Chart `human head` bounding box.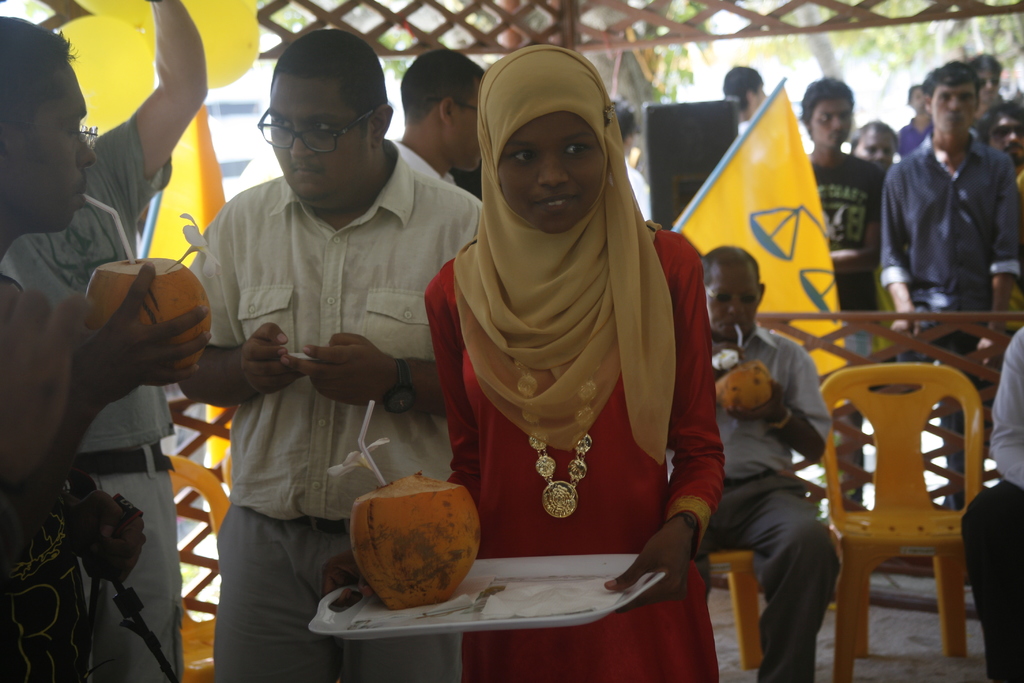
Charted: select_region(905, 85, 929, 109).
